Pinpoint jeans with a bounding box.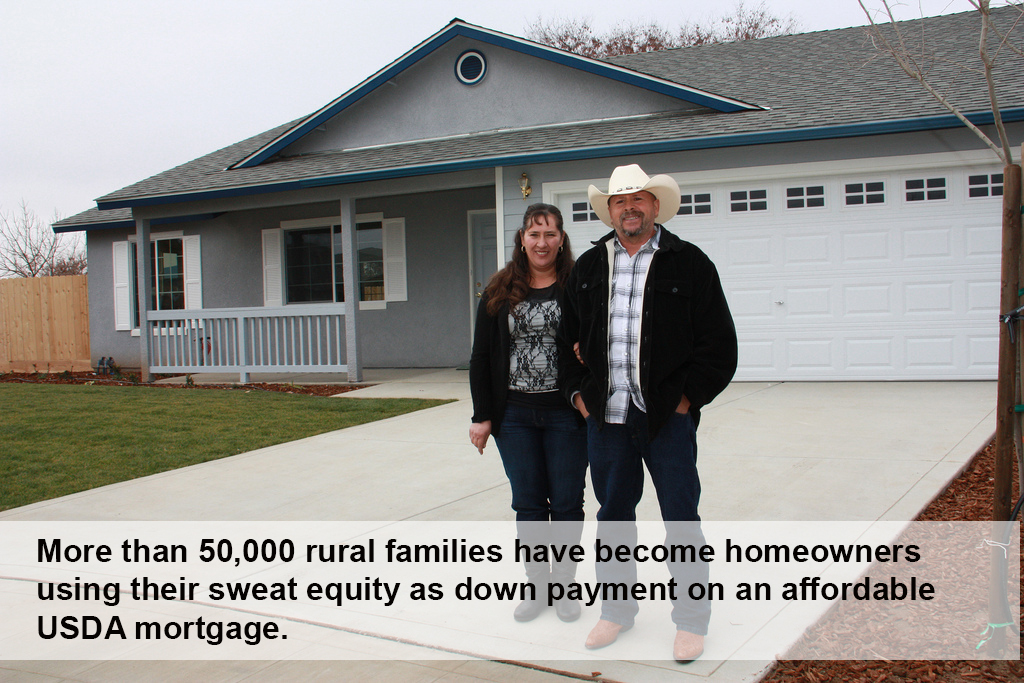
left=589, top=421, right=711, bottom=635.
